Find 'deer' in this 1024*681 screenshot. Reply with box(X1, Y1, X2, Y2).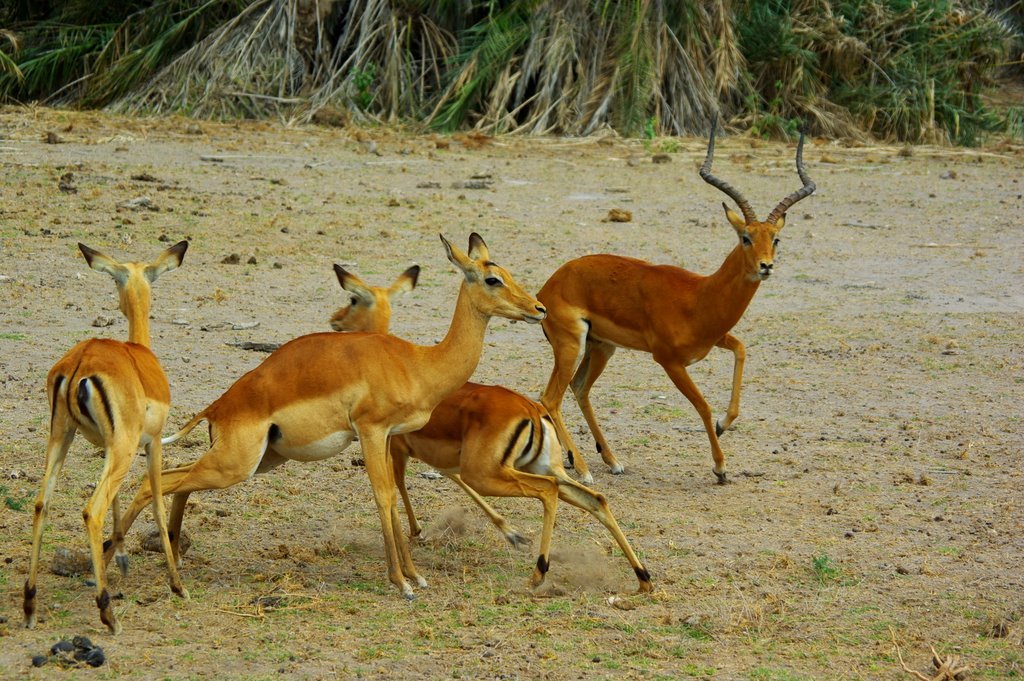
box(529, 112, 809, 487).
